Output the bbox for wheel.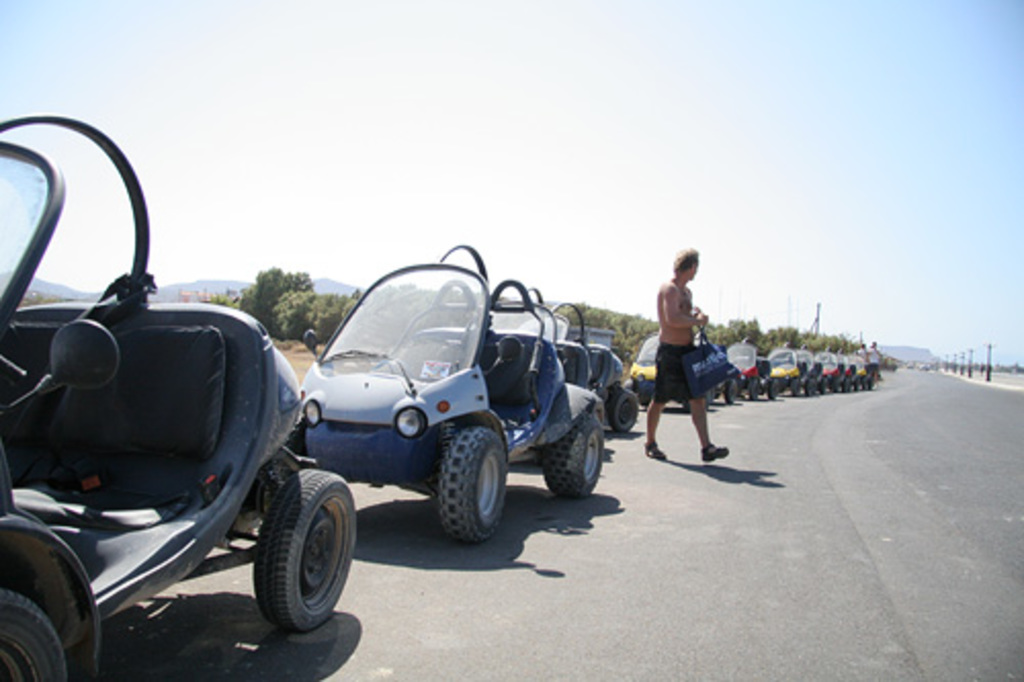
(547, 412, 606, 506).
